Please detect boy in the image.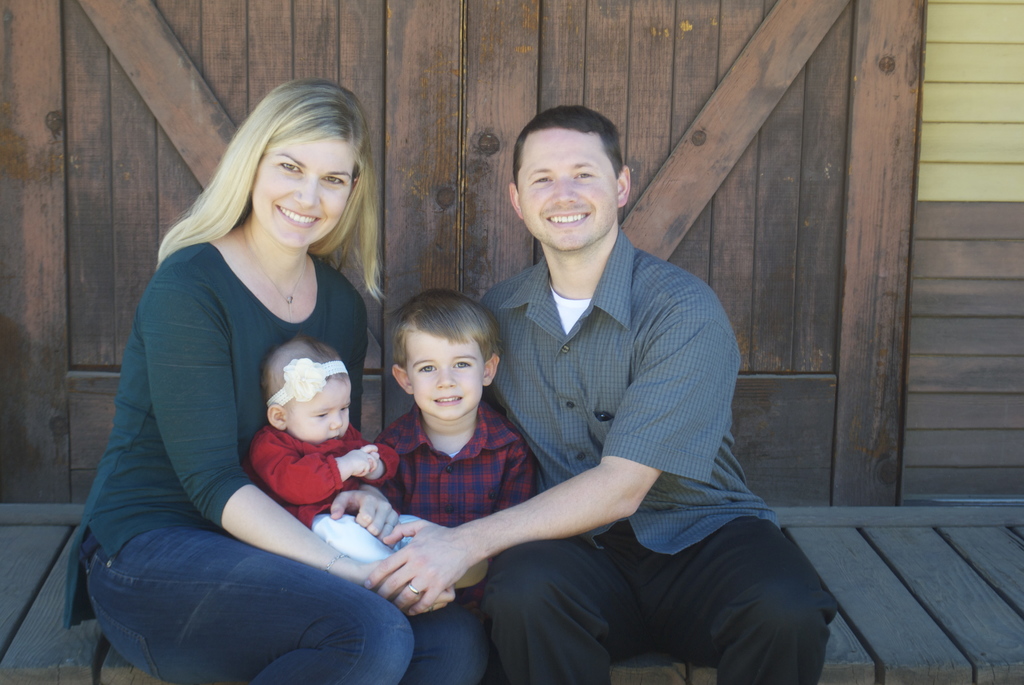
<bbox>259, 340, 481, 613</bbox>.
